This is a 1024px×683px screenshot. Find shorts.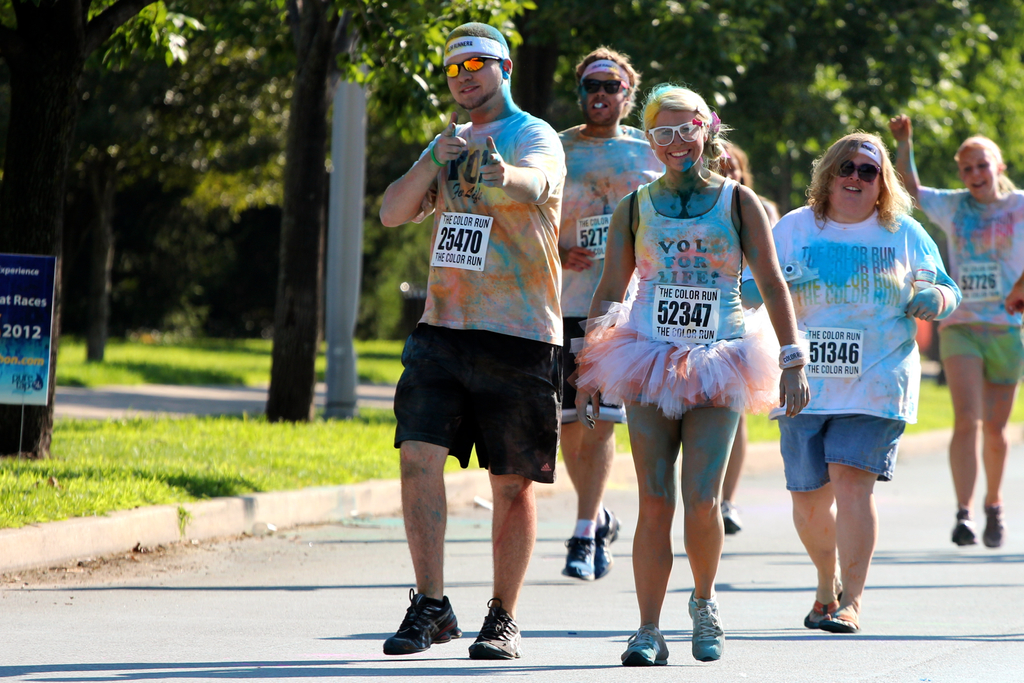
Bounding box: BBox(566, 320, 779, 421).
